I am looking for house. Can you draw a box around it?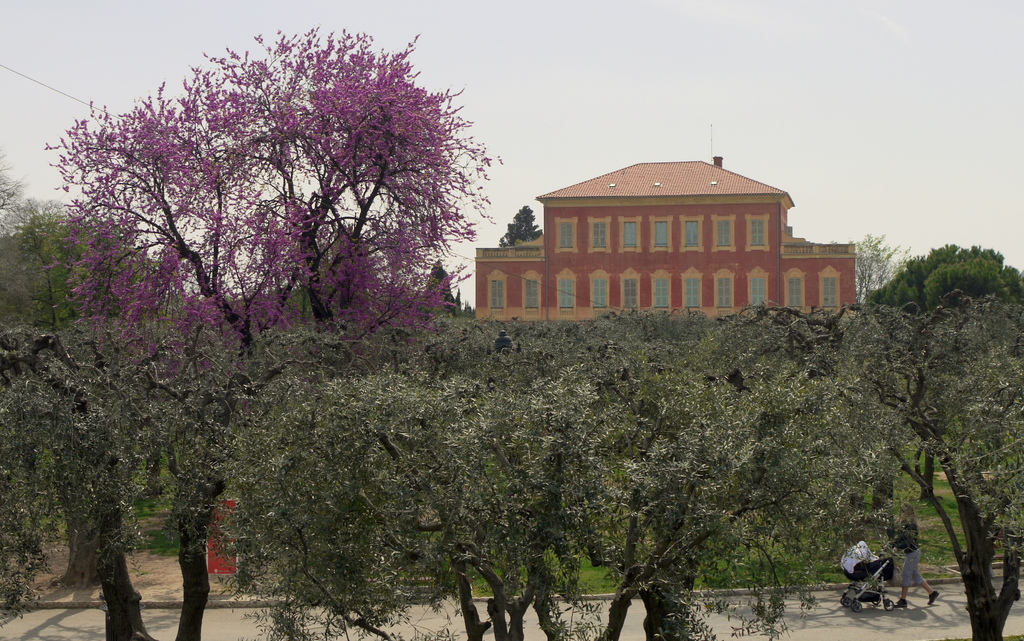
Sure, the bounding box is box=[467, 147, 859, 342].
